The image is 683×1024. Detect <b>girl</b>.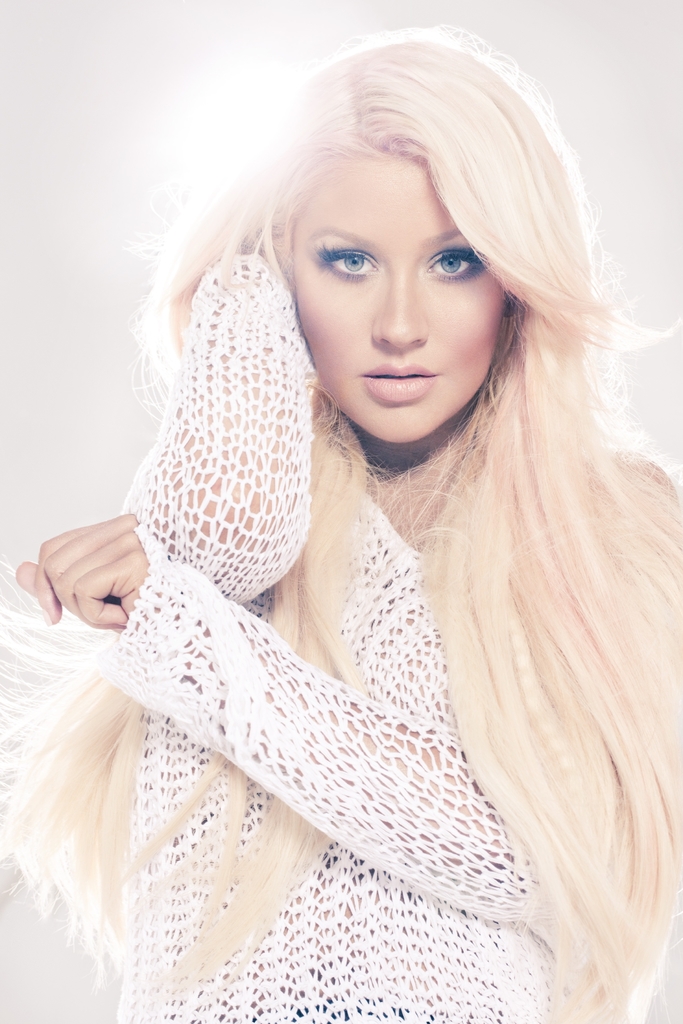
Detection: [0,22,682,1023].
